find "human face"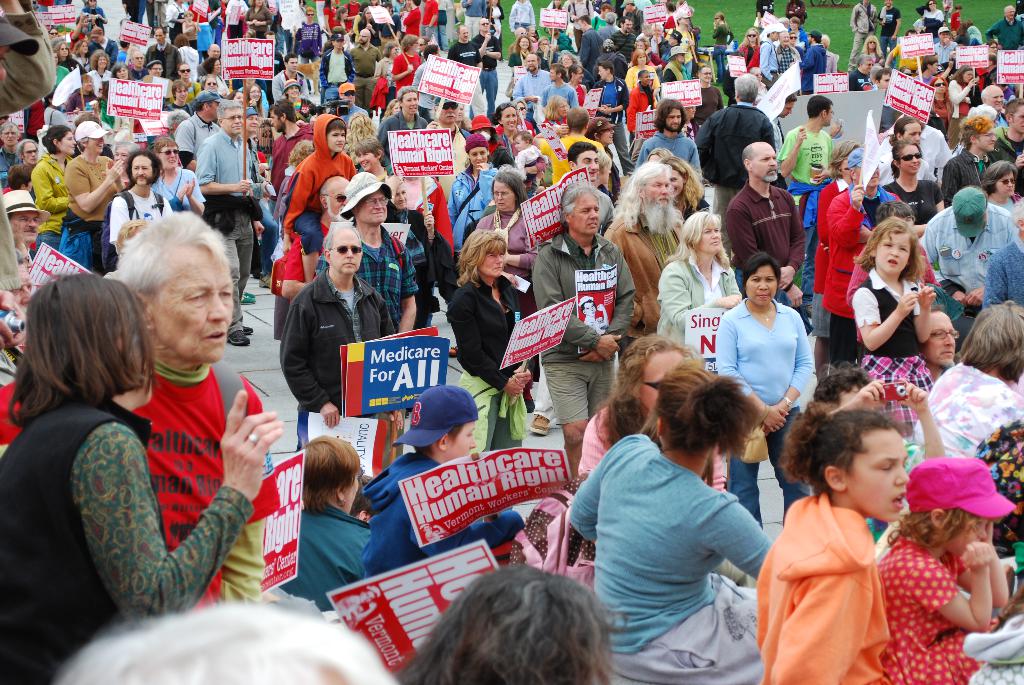
left=979, top=125, right=998, bottom=152
